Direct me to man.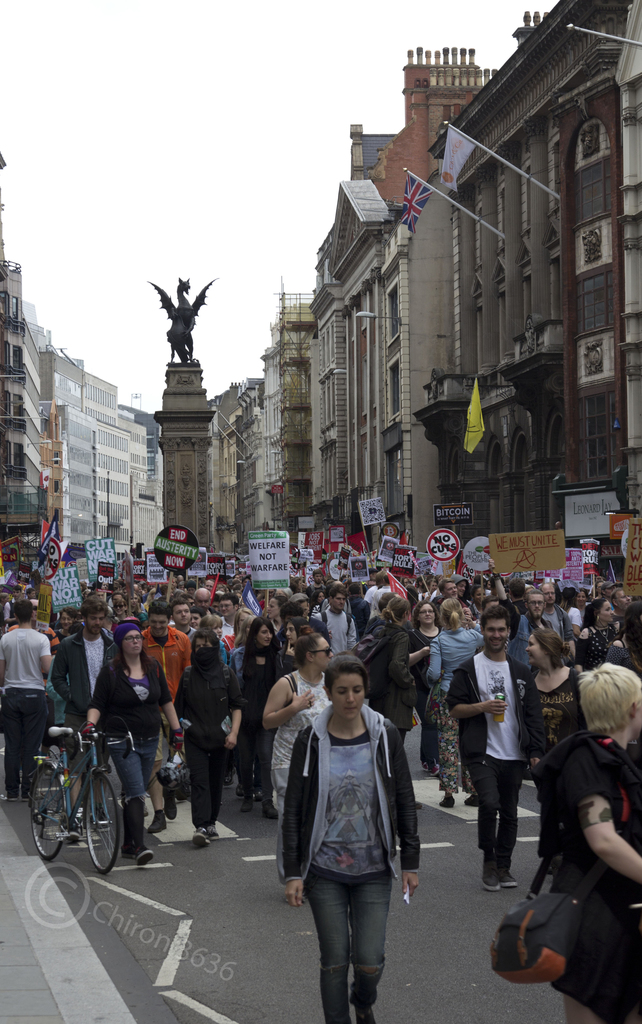
Direction: [0, 603, 55, 808].
